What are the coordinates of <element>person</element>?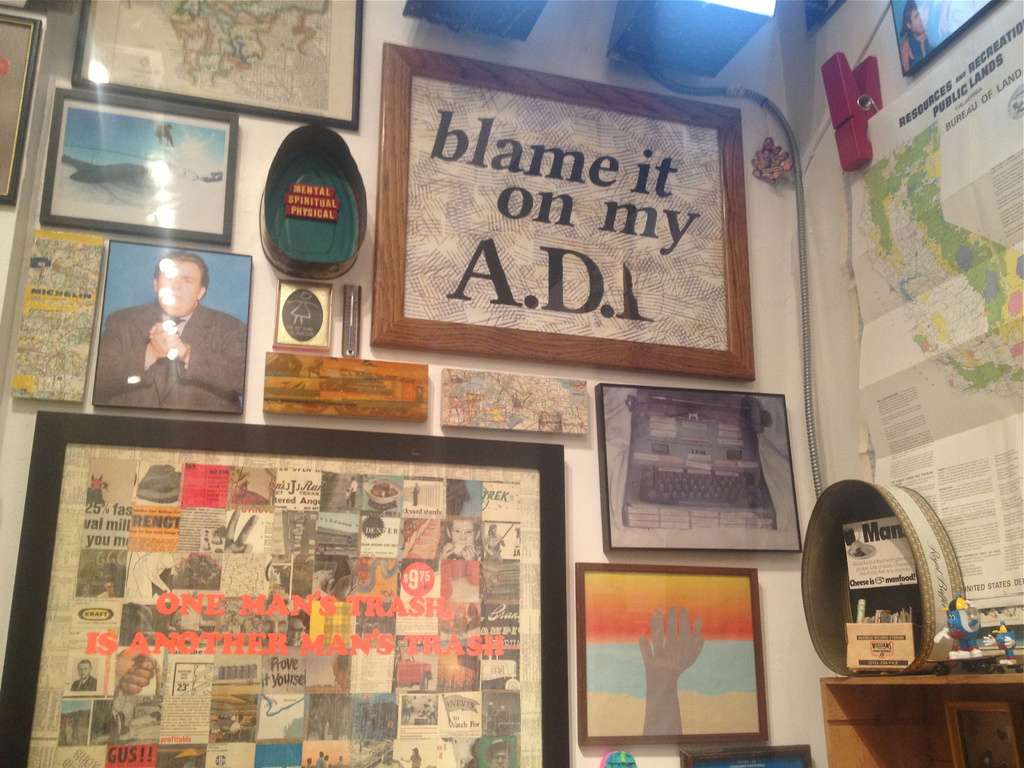
Rect(486, 738, 509, 767).
